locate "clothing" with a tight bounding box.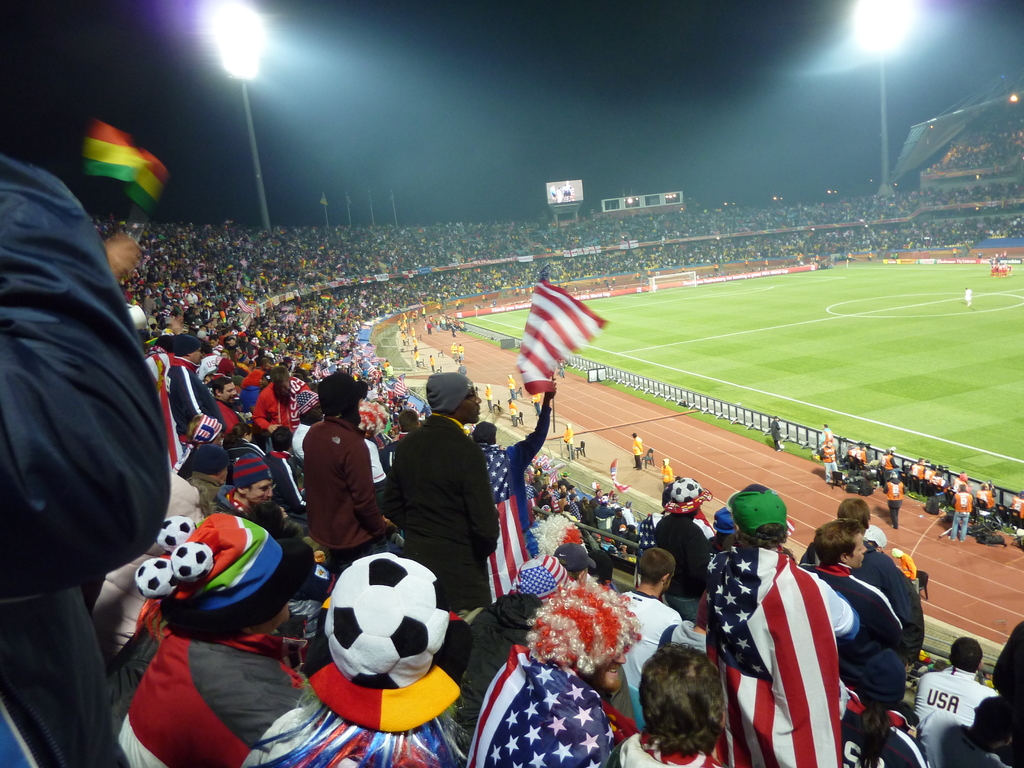
248 375 307 429.
